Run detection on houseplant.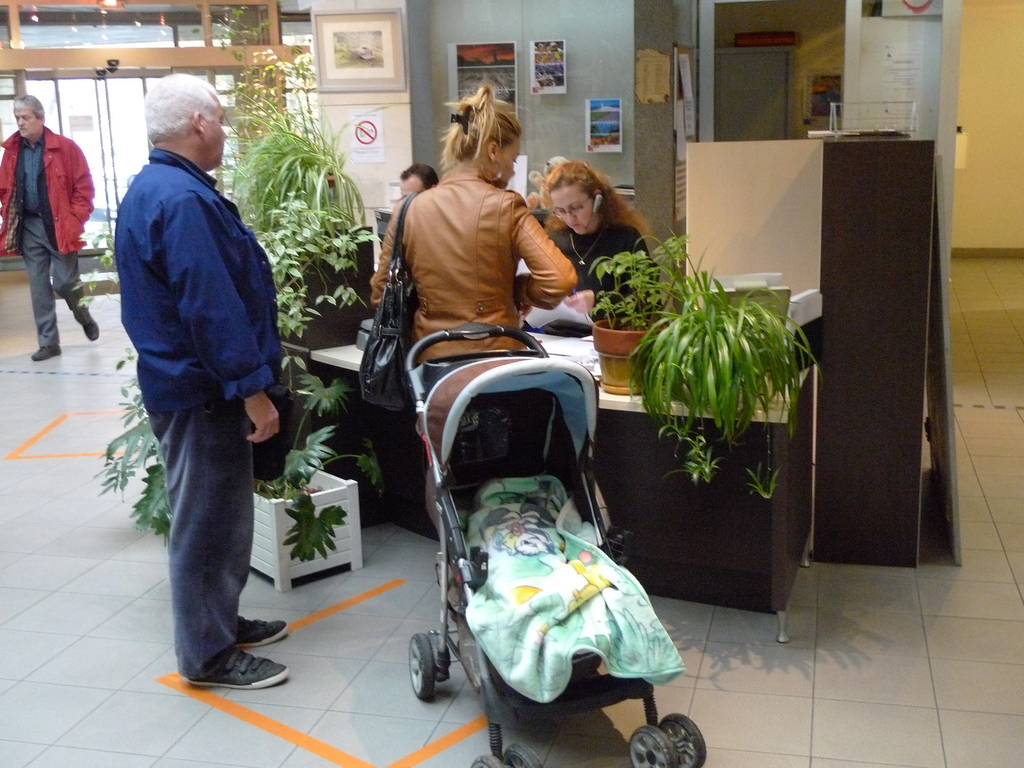
Result: l=236, t=125, r=375, b=362.
